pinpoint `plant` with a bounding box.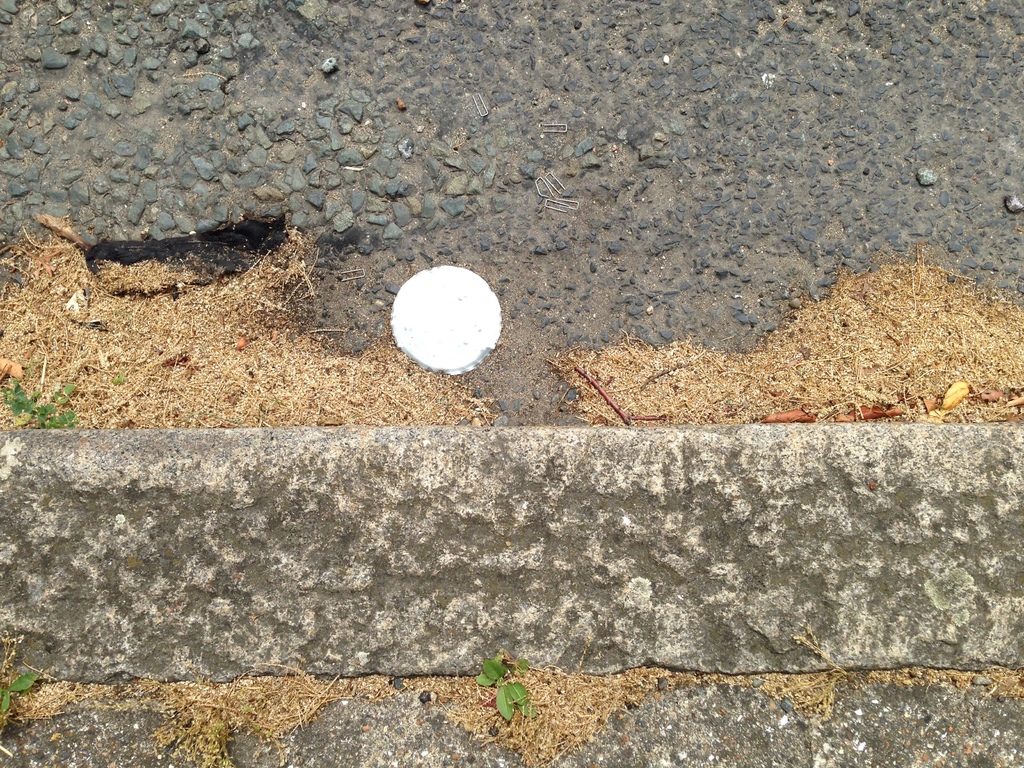
0:355:79:430.
